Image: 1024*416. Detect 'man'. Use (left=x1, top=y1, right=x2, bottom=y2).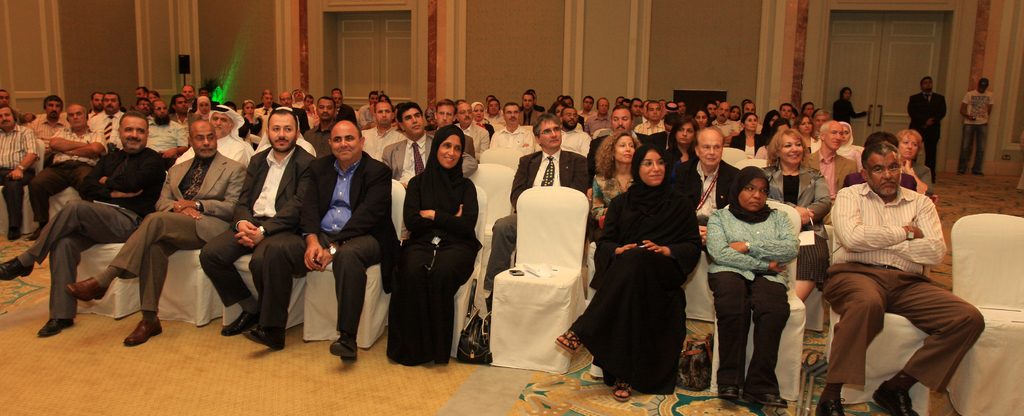
(left=303, top=94, right=337, bottom=157).
